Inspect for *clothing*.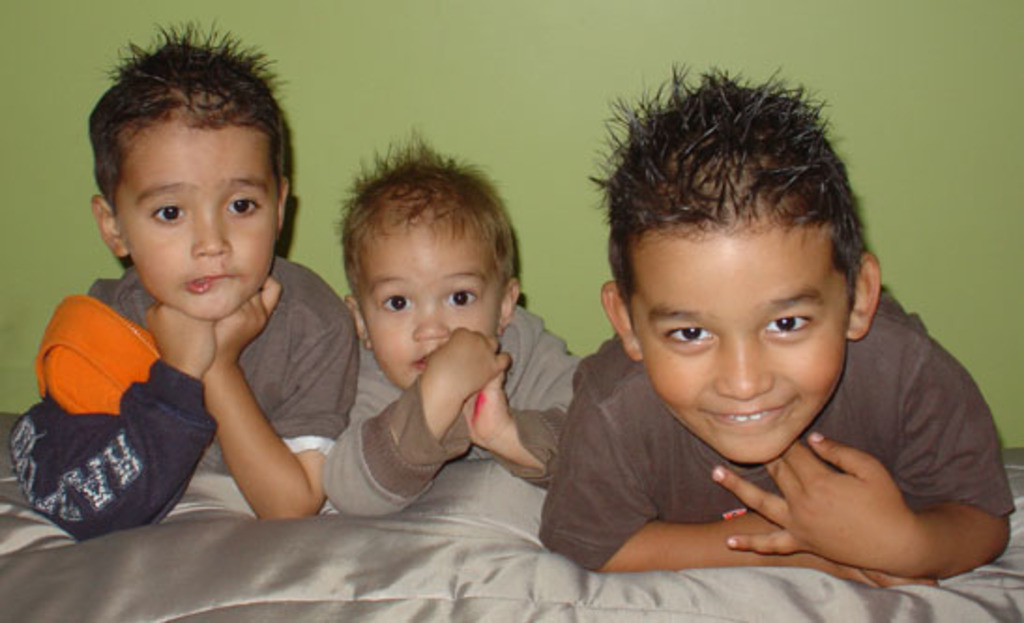
Inspection: l=318, t=301, r=588, b=518.
